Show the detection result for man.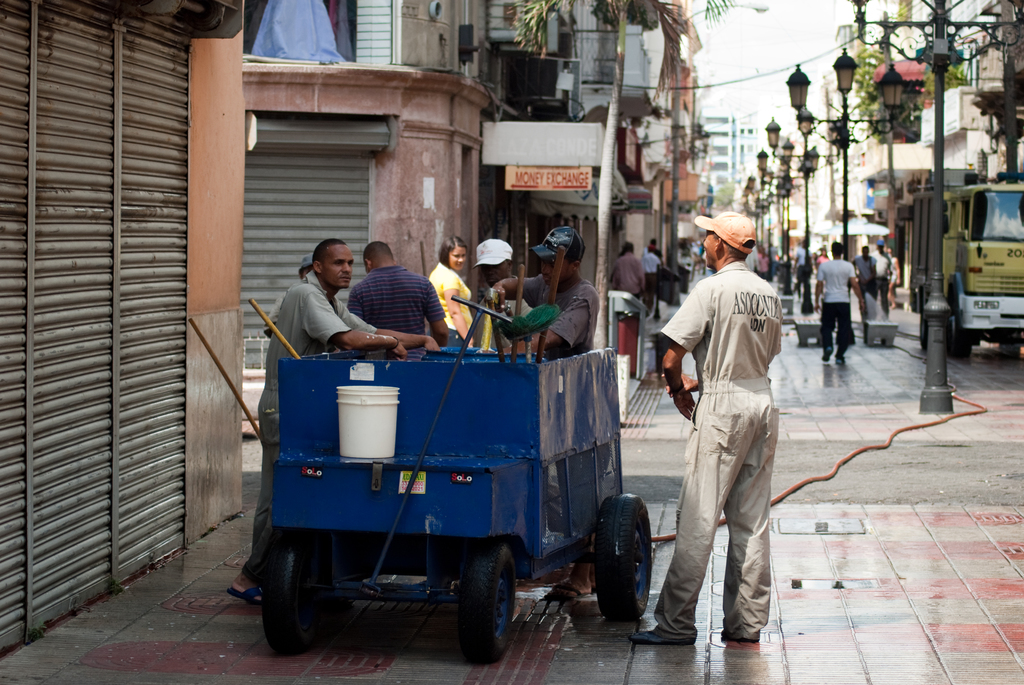
pyautogui.locateOnScreen(612, 240, 639, 309).
